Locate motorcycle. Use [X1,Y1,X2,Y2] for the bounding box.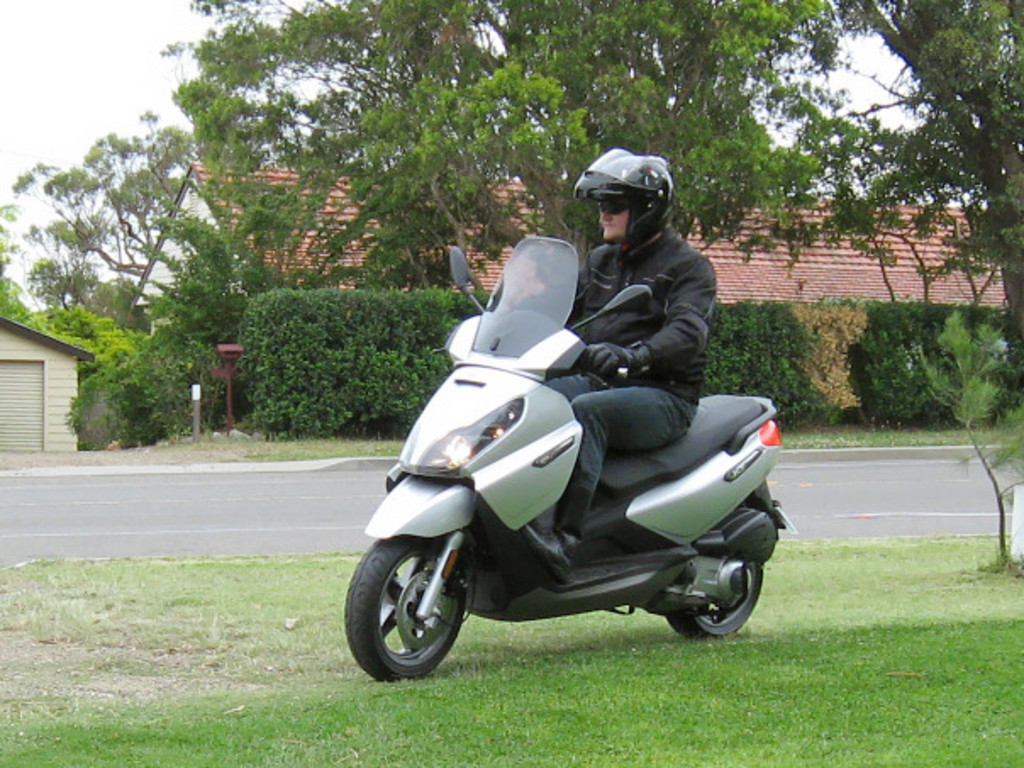
[336,288,776,697].
